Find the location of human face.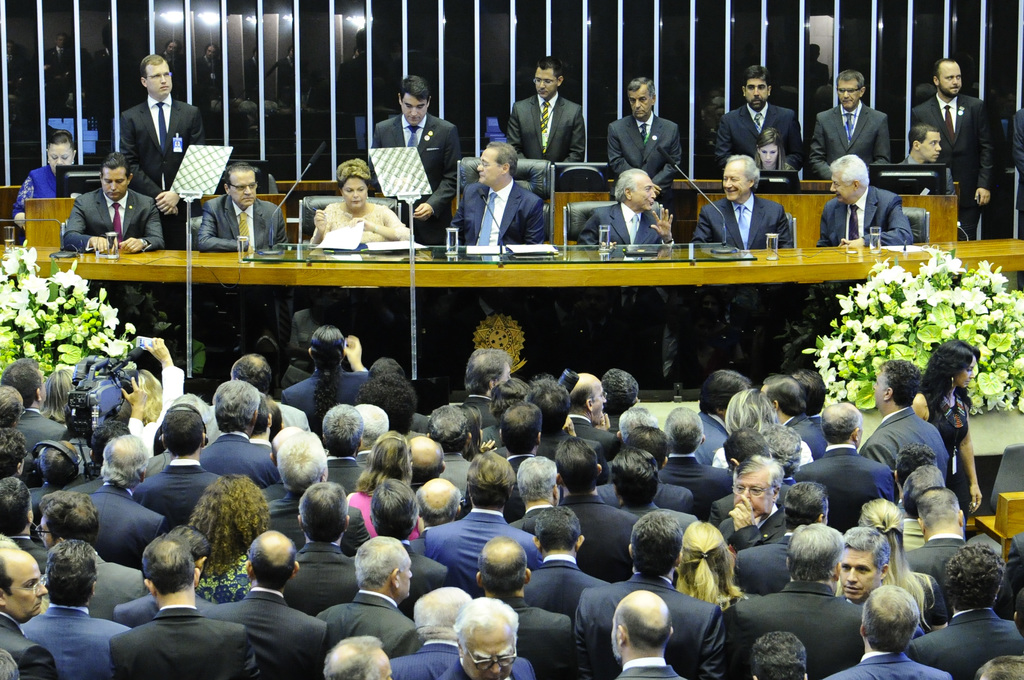
Location: [344,179,367,207].
